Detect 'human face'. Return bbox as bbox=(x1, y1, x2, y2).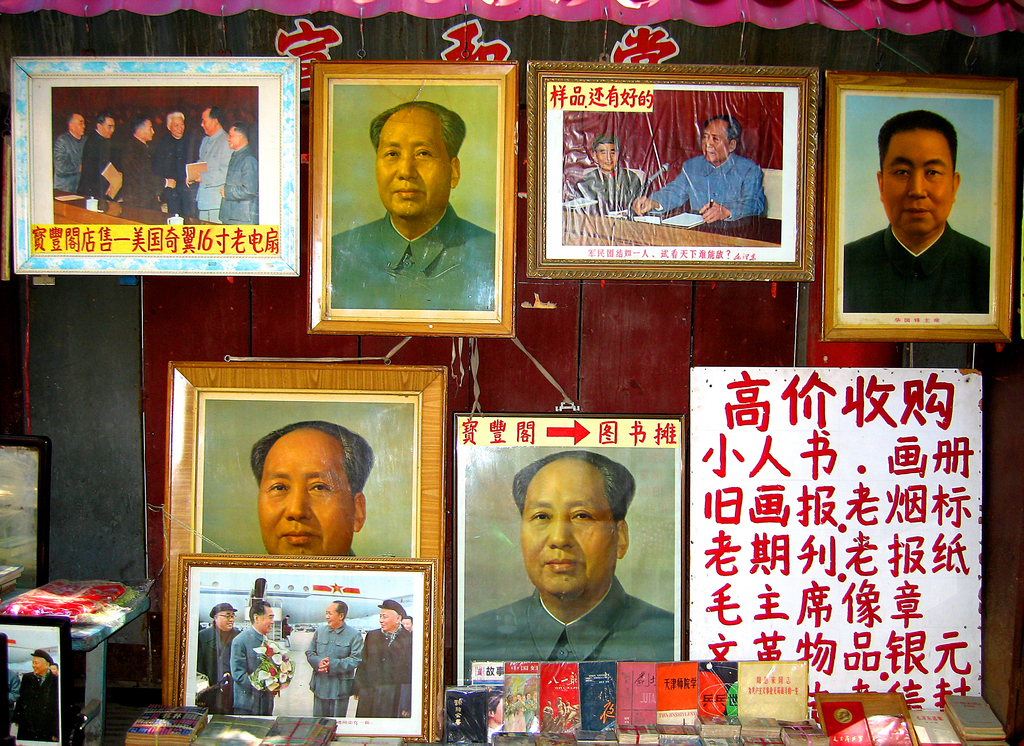
bbox=(374, 113, 448, 218).
